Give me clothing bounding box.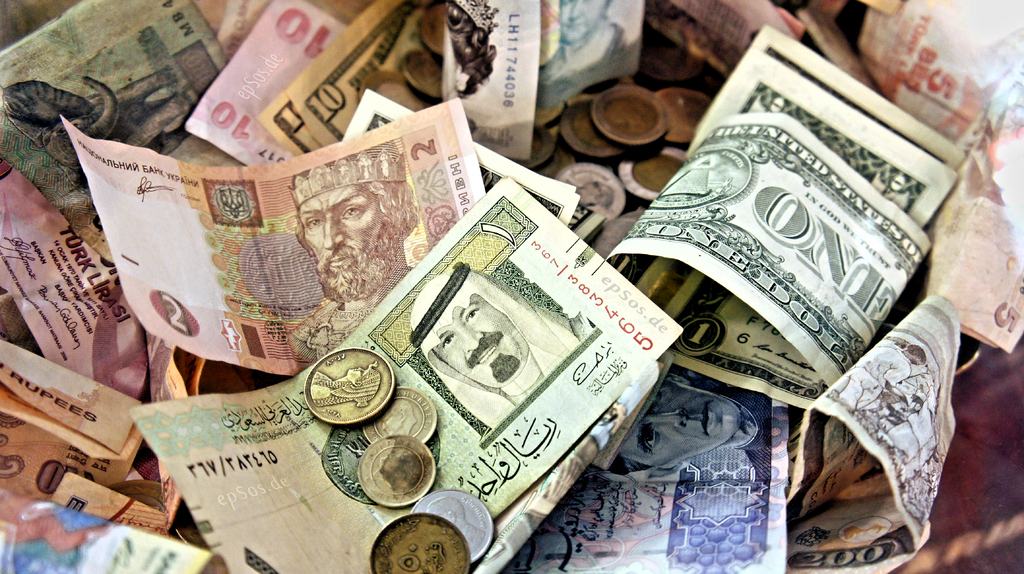
Rect(534, 31, 639, 109).
